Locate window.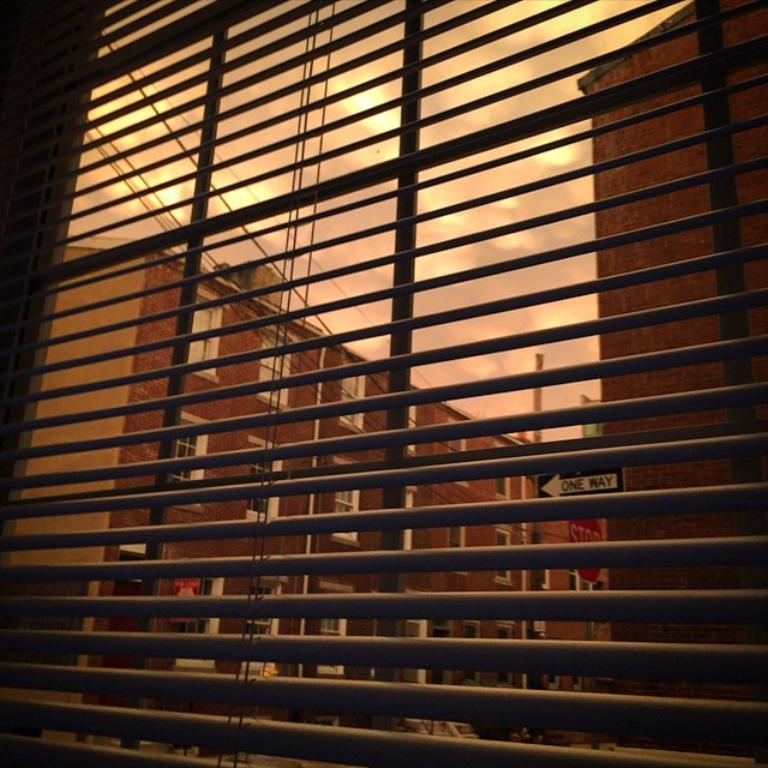
Bounding box: l=448, t=419, r=468, b=486.
